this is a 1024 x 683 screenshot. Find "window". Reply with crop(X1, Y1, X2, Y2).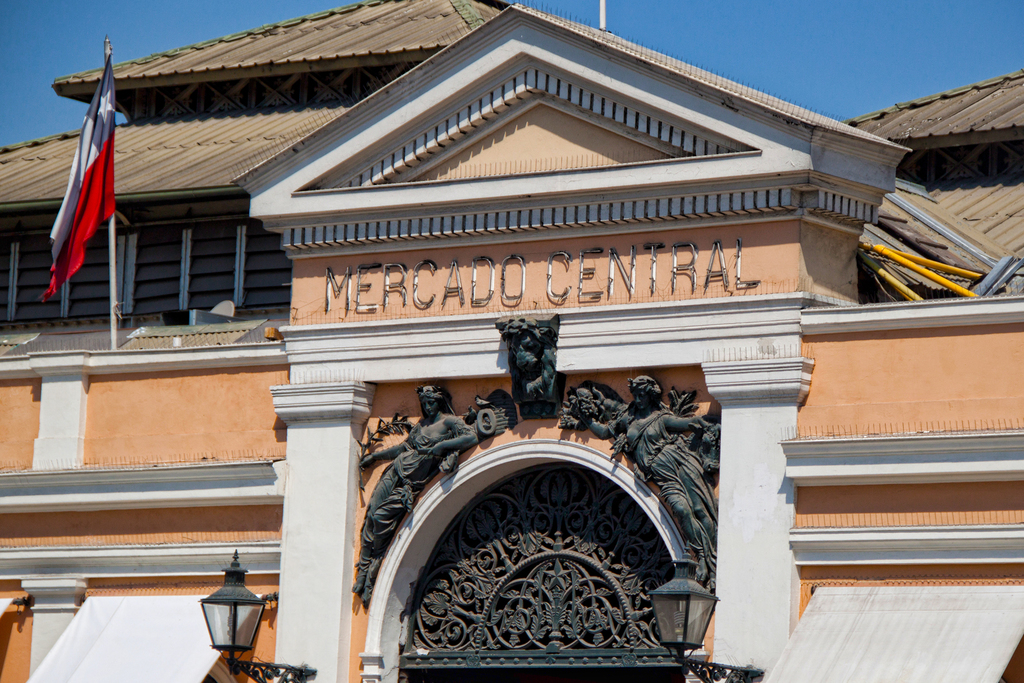
crop(101, 190, 276, 319).
